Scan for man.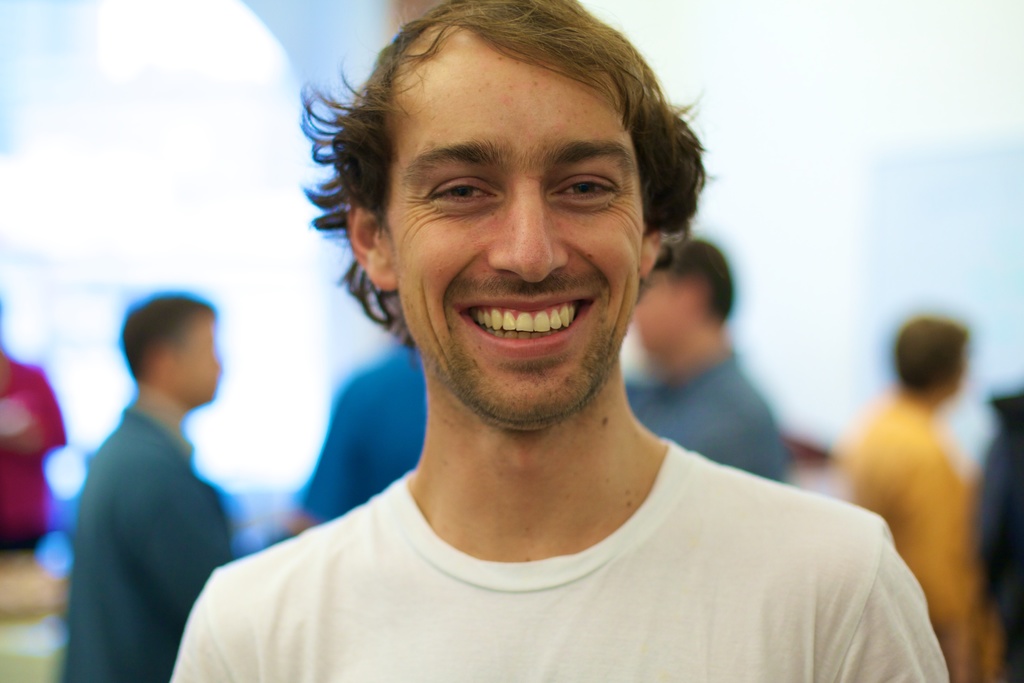
Scan result: 623, 240, 794, 484.
